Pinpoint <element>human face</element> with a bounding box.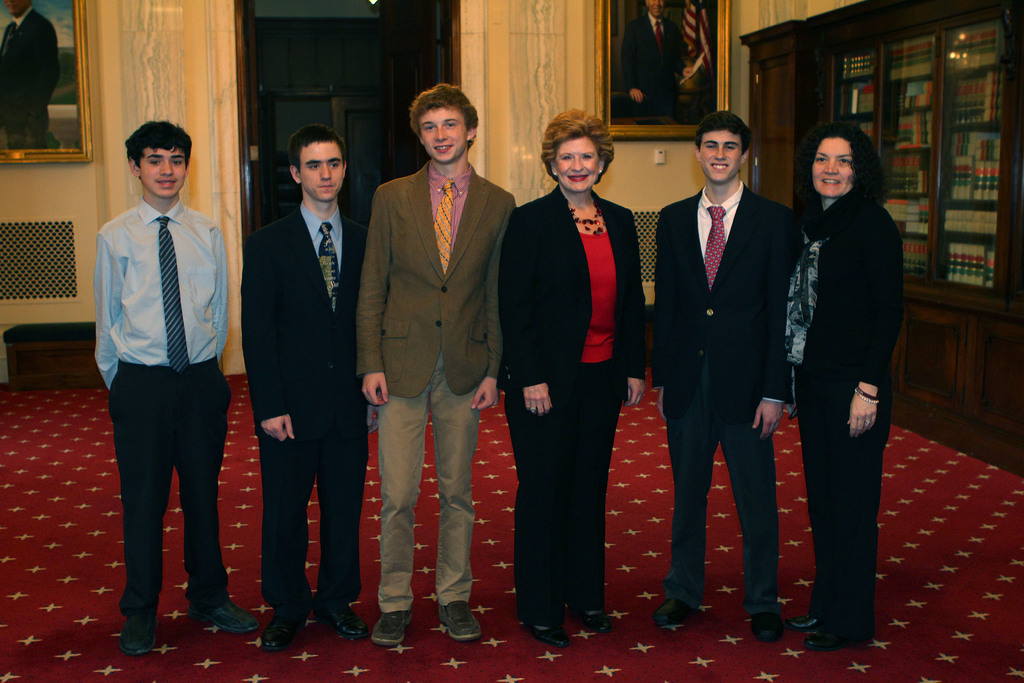
box(812, 136, 852, 195).
